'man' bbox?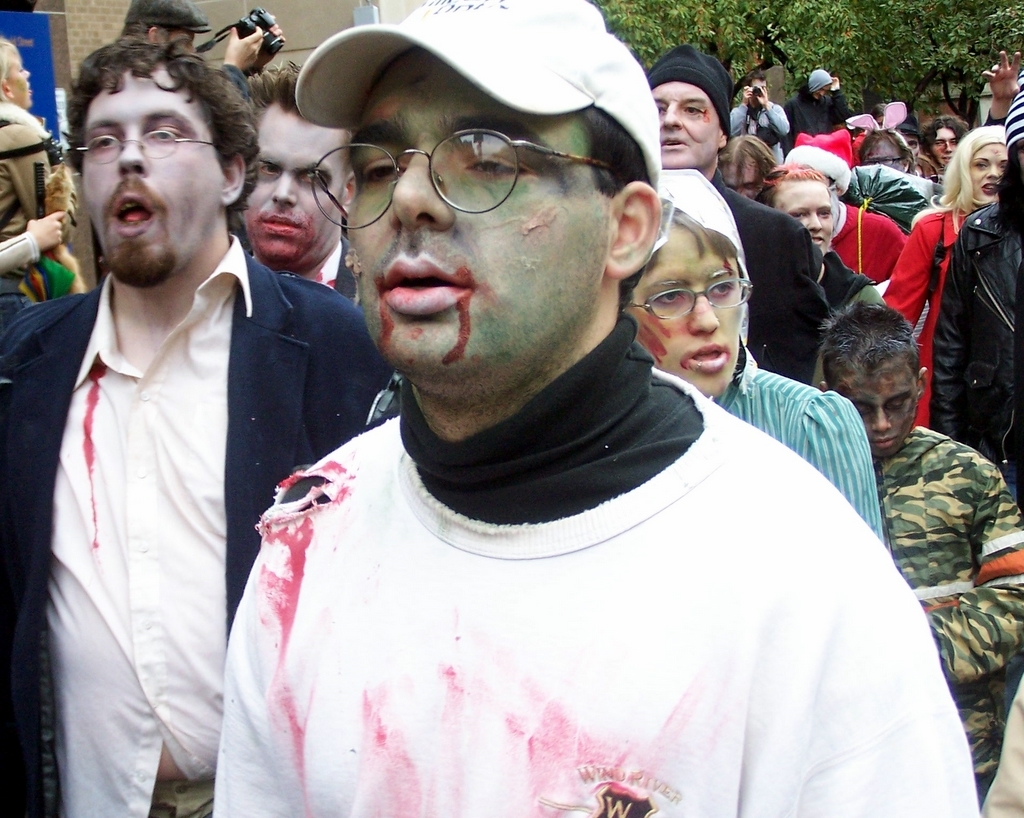
{"left": 0, "top": 37, "right": 390, "bottom": 817}
